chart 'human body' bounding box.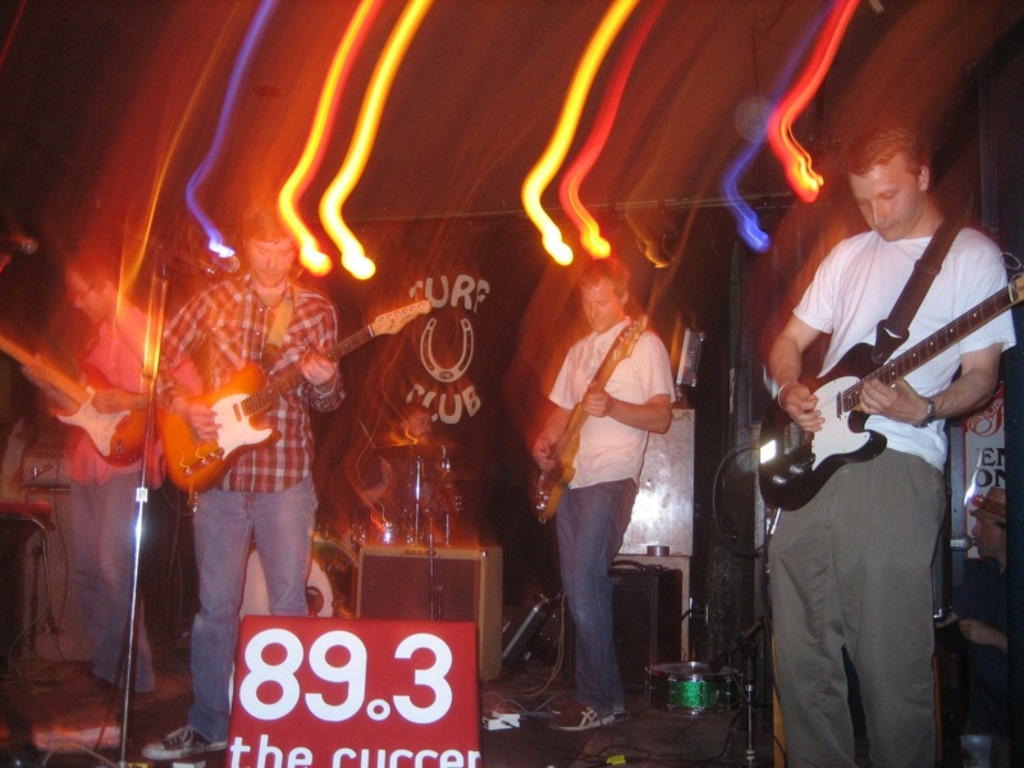
Charted: (x1=531, y1=321, x2=690, y2=735).
